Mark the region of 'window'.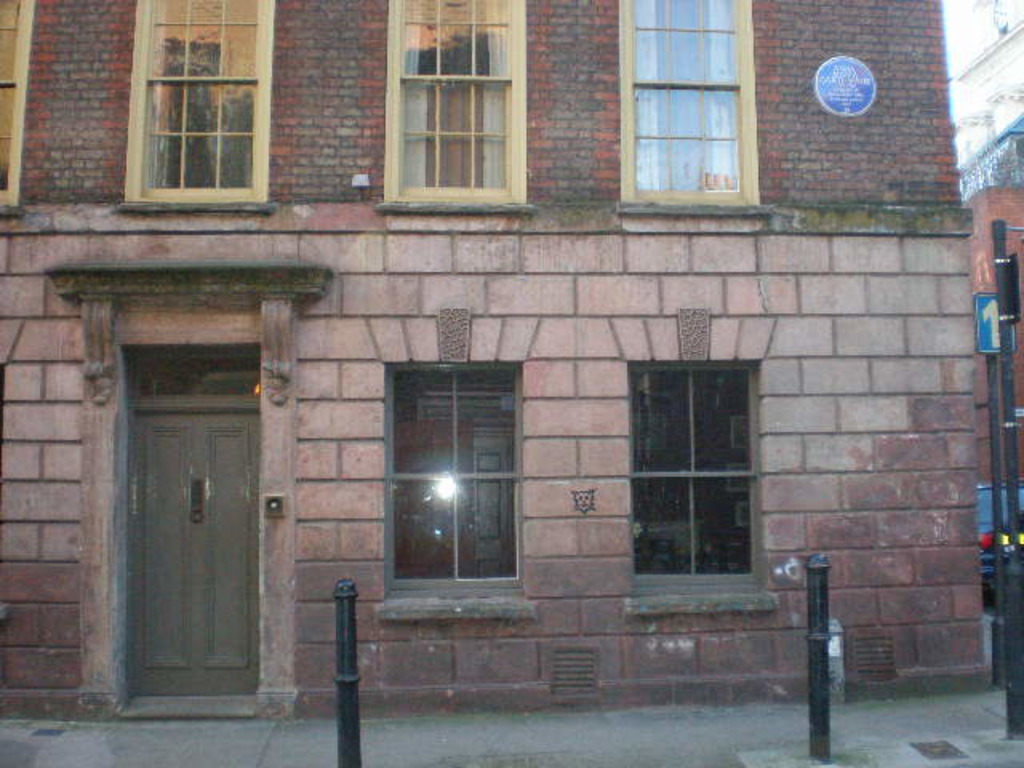
Region: bbox(0, 6, 42, 208).
